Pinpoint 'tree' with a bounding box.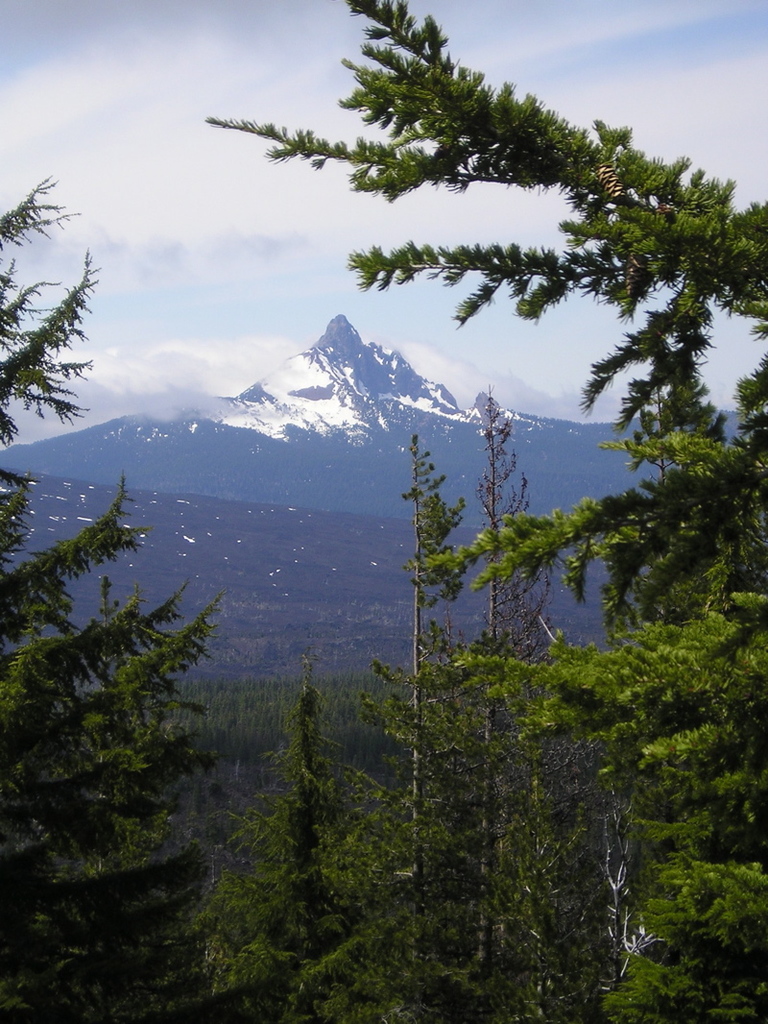
bbox(0, 174, 300, 1023).
